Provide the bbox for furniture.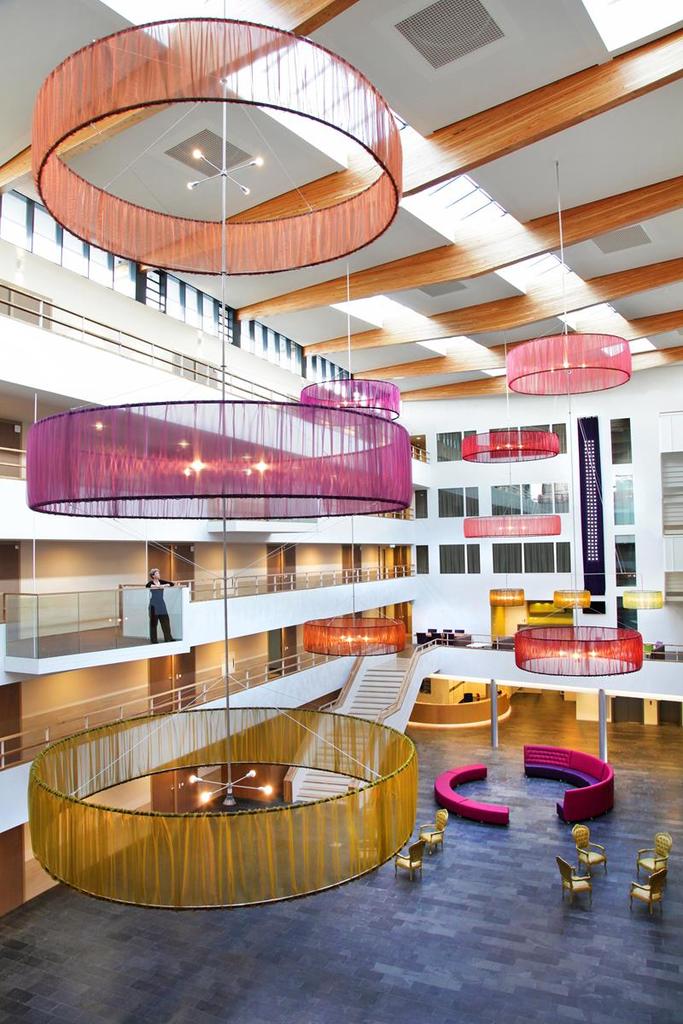
<box>436,764,512,829</box>.
